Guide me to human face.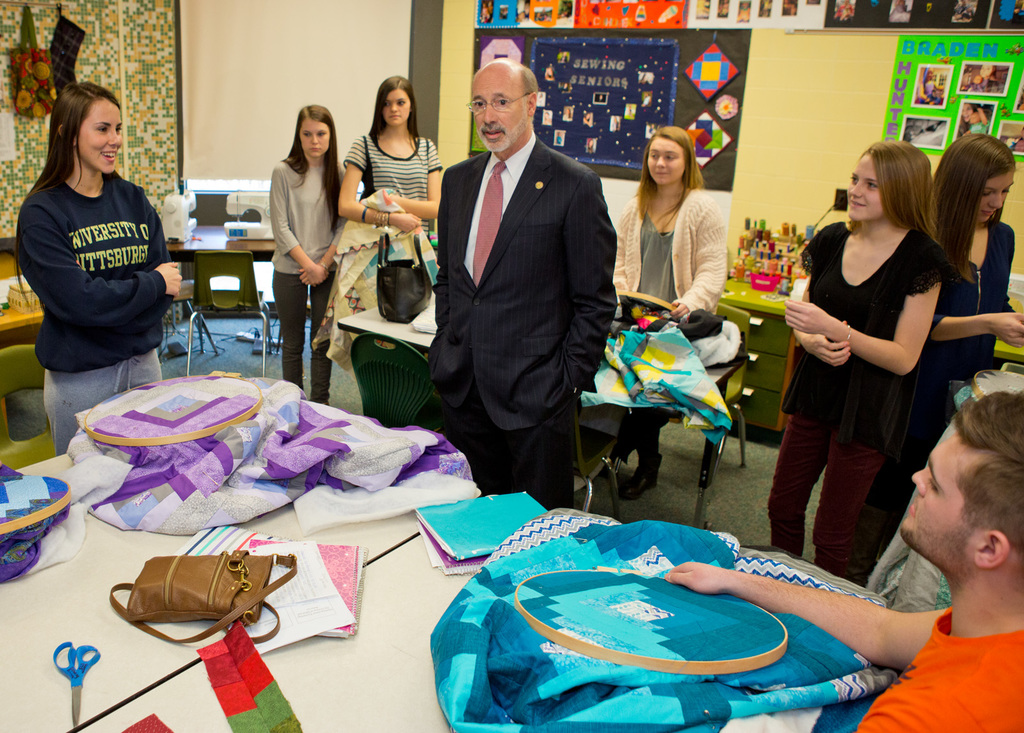
Guidance: 468:70:529:156.
